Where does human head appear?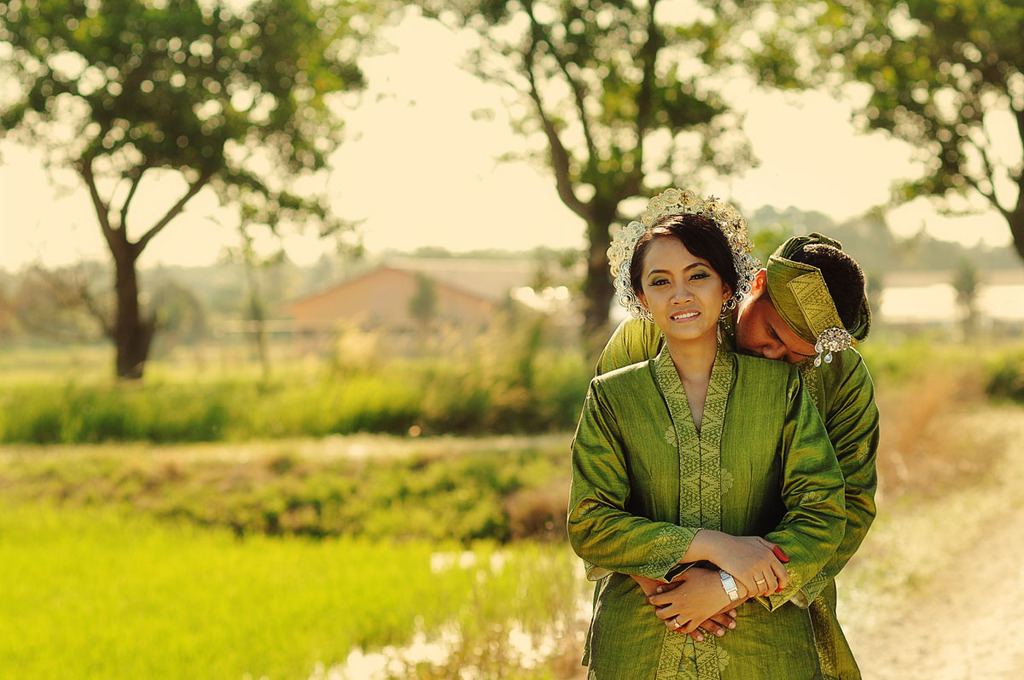
Appears at left=736, top=238, right=868, bottom=366.
